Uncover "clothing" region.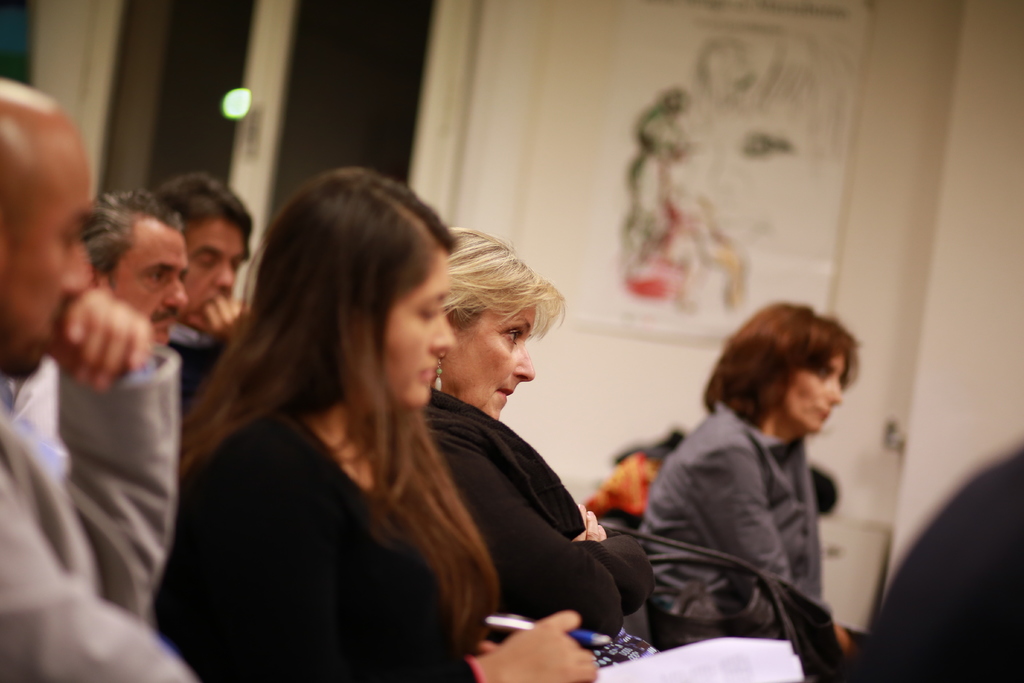
Uncovered: detection(147, 274, 522, 663).
